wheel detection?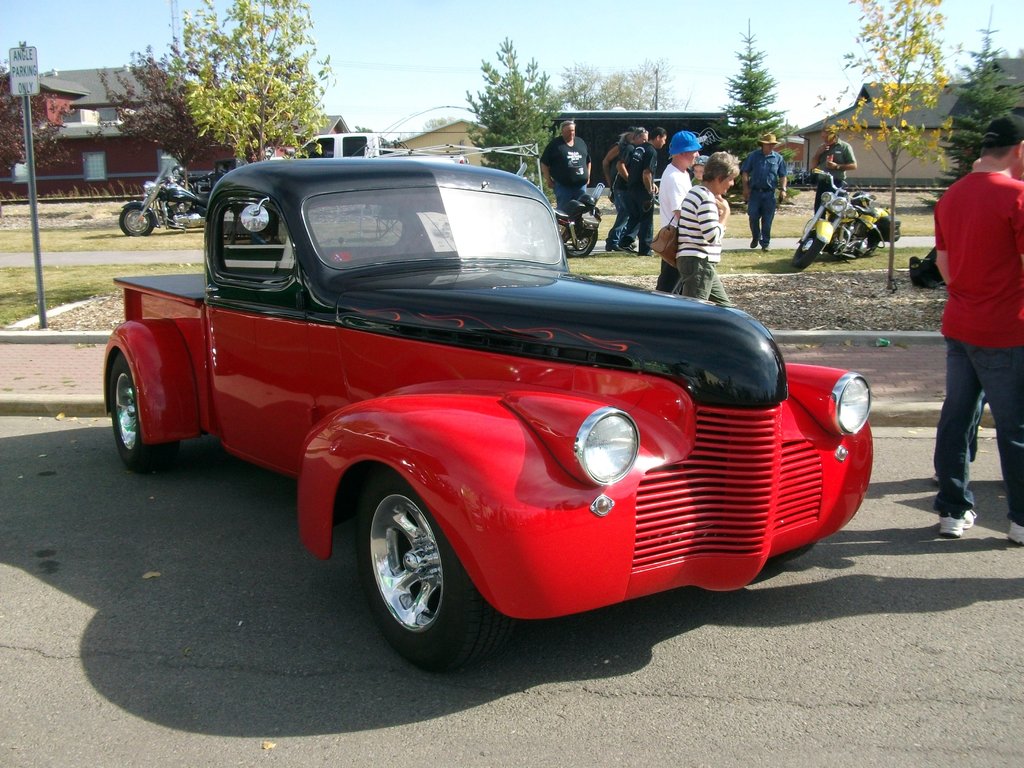
[x1=792, y1=229, x2=825, y2=268]
